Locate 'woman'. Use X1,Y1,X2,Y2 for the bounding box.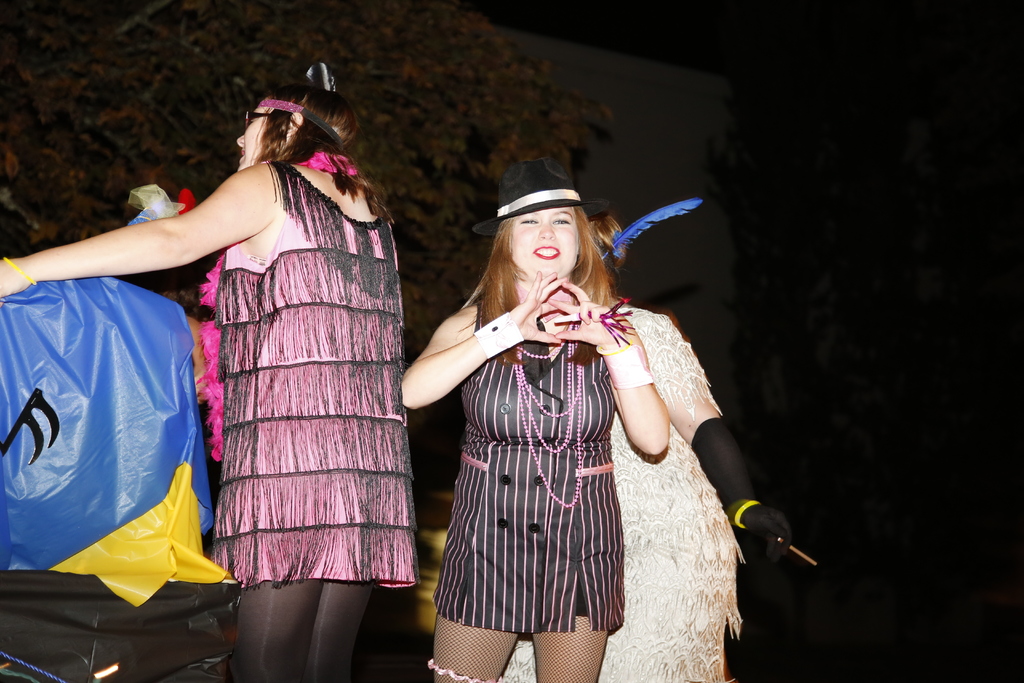
480,199,790,682.
